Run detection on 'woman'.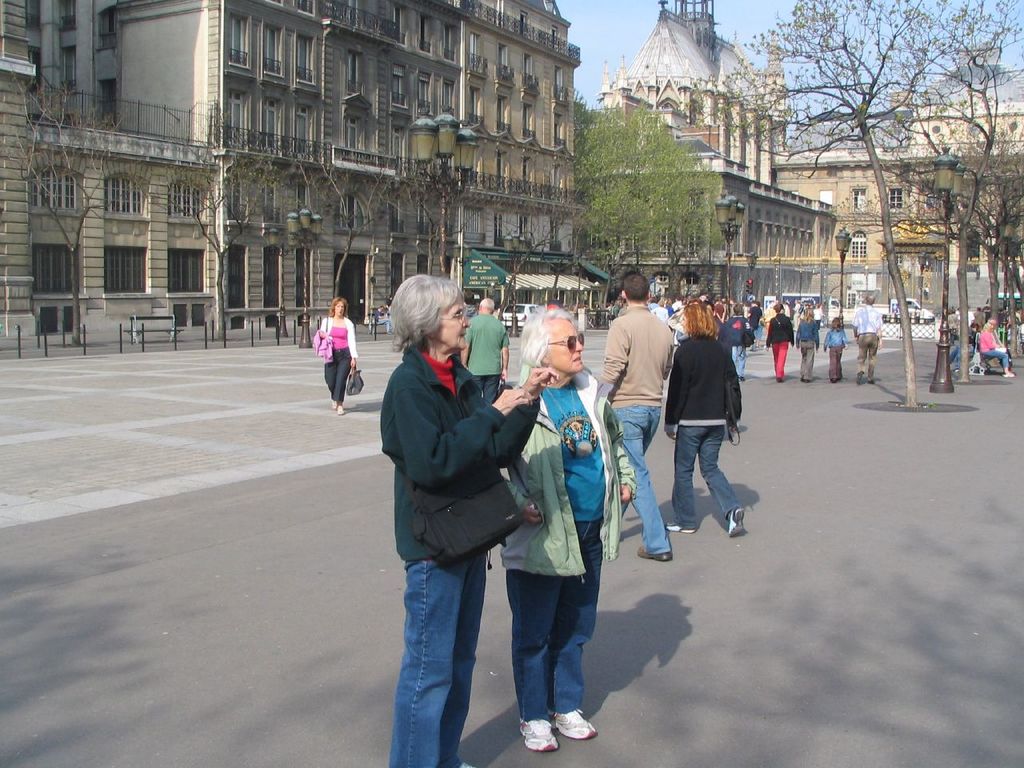
Result: Rect(497, 311, 638, 751).
